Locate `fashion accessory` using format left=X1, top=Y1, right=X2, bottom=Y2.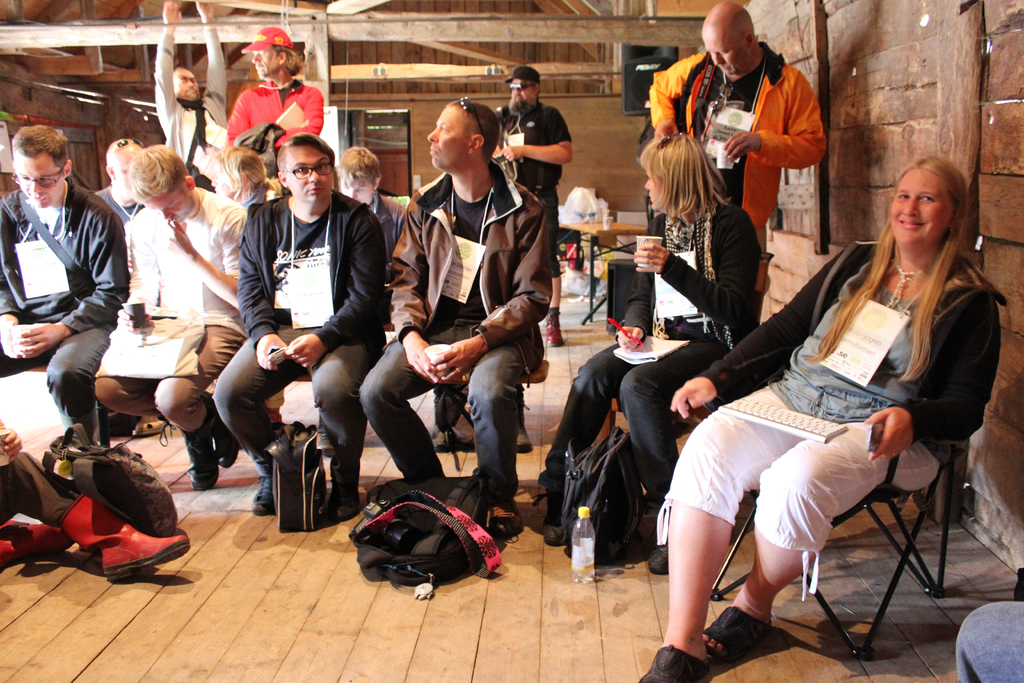
left=93, top=306, right=207, bottom=381.
